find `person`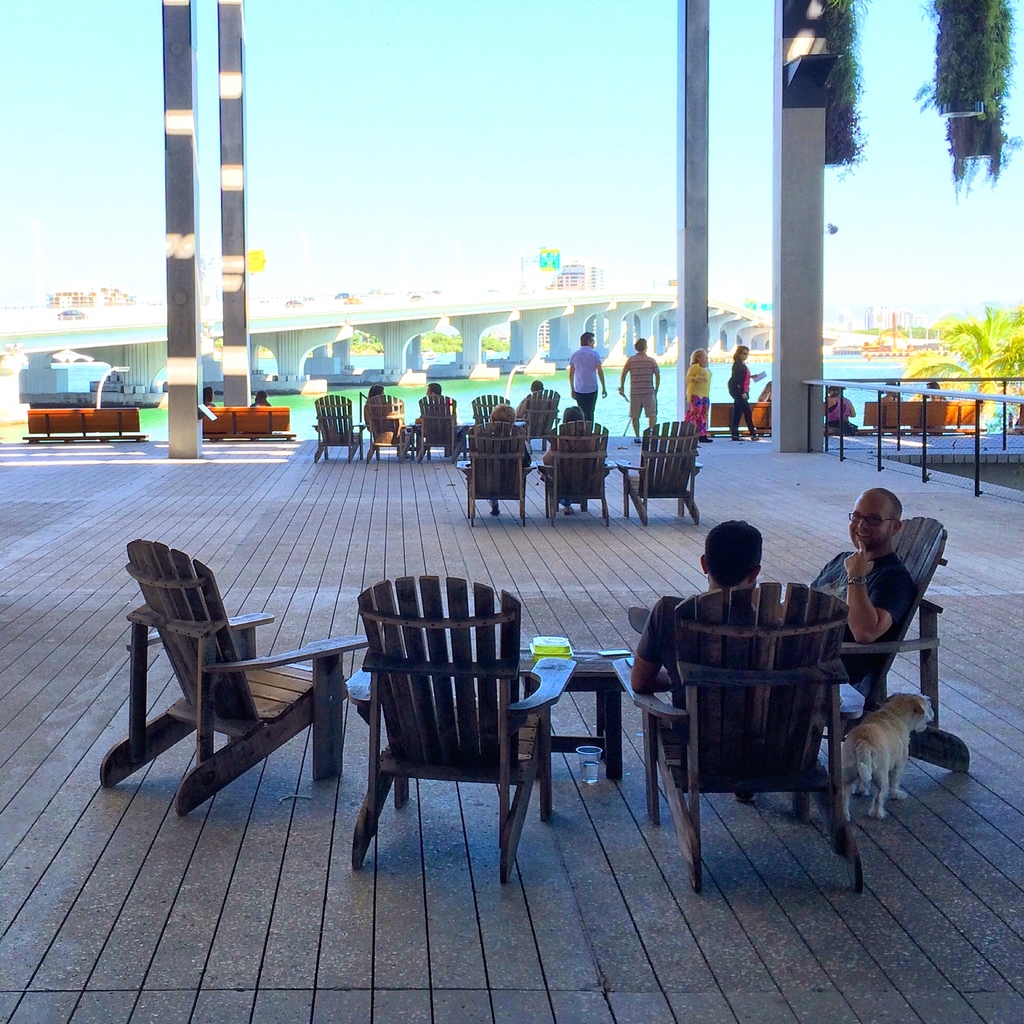
rect(827, 383, 856, 436)
